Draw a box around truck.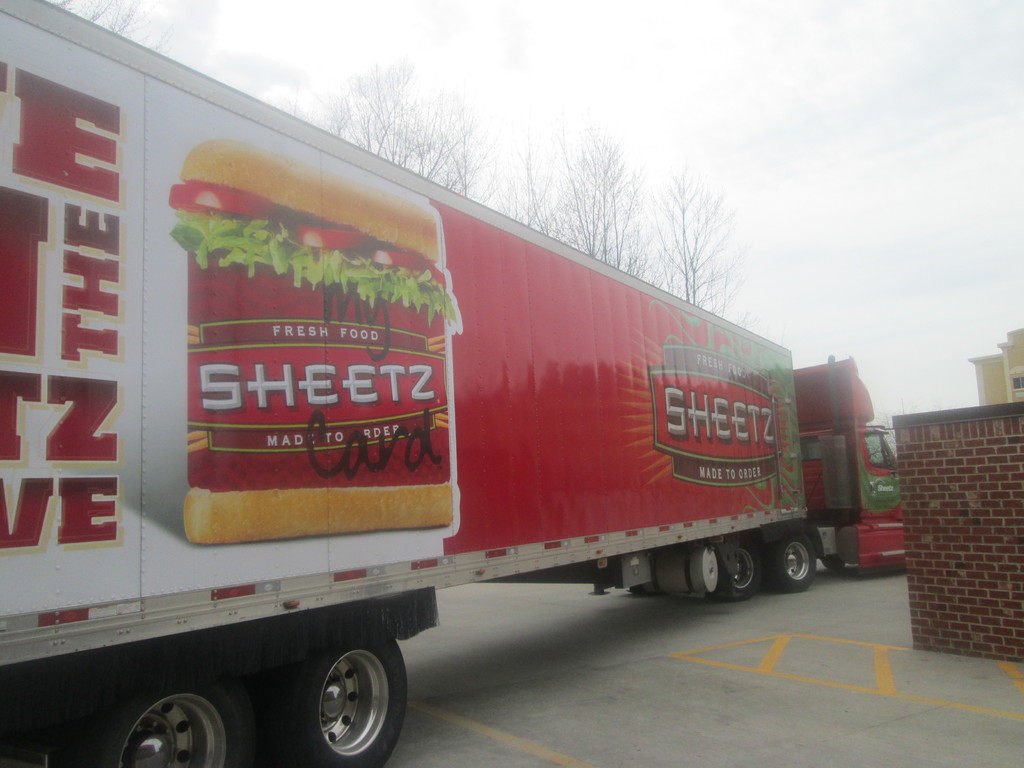
(792,347,929,586).
